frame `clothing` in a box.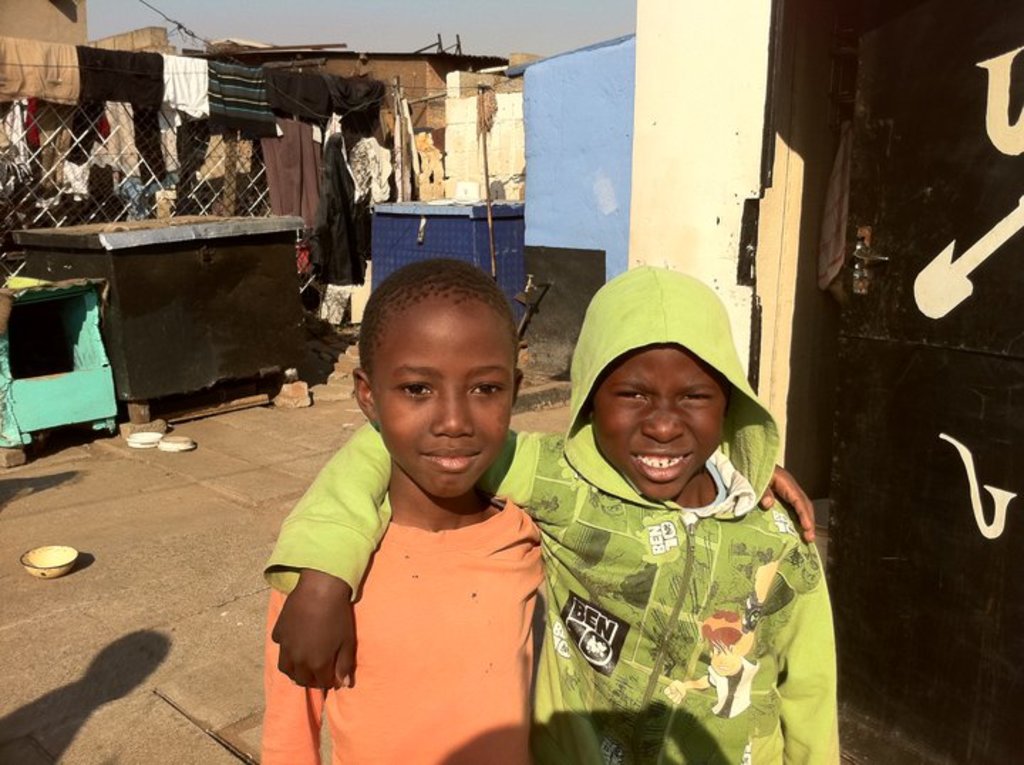
<region>206, 58, 277, 127</region>.
